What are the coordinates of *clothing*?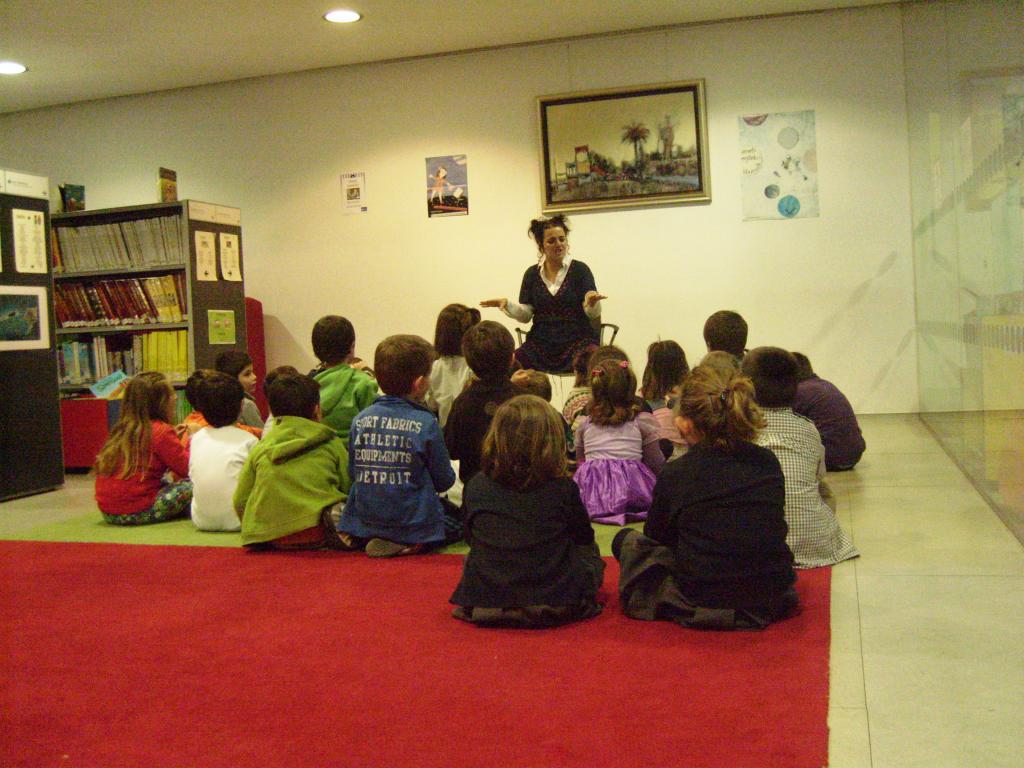
left=93, top=418, right=201, bottom=528.
